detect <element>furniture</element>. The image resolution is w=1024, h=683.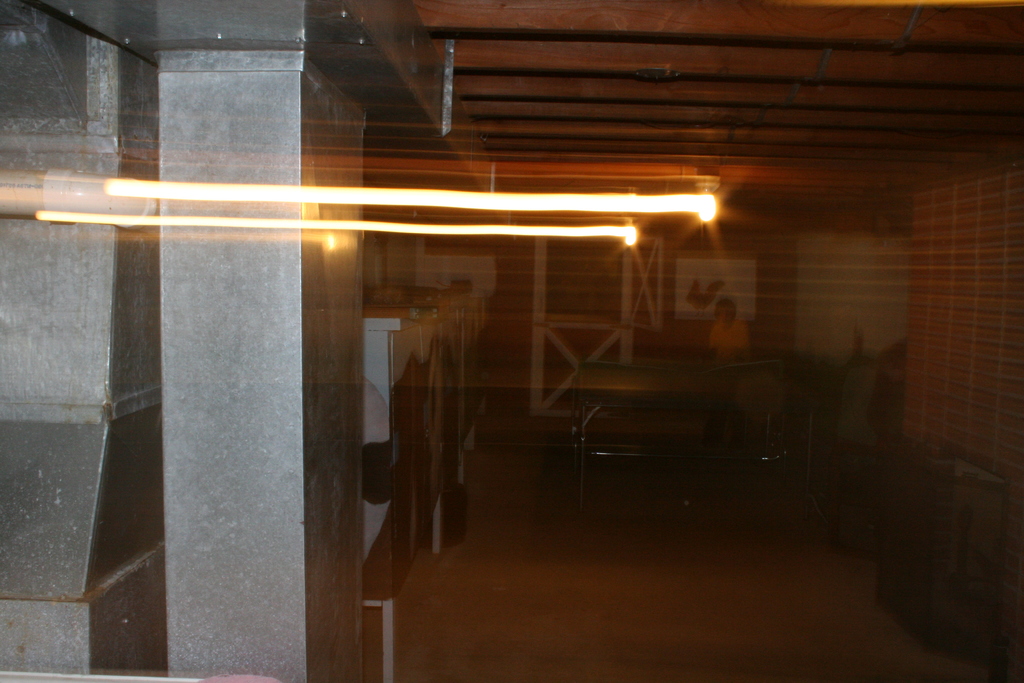
crop(552, 360, 794, 510).
